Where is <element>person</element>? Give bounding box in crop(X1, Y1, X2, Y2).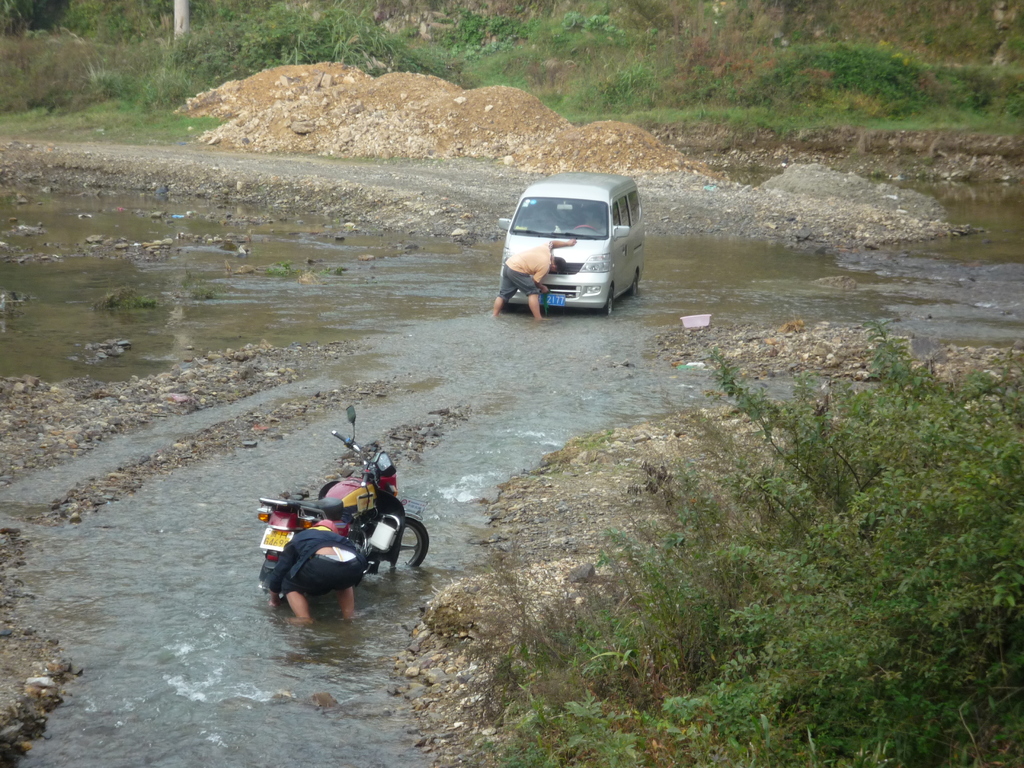
crop(269, 527, 368, 627).
